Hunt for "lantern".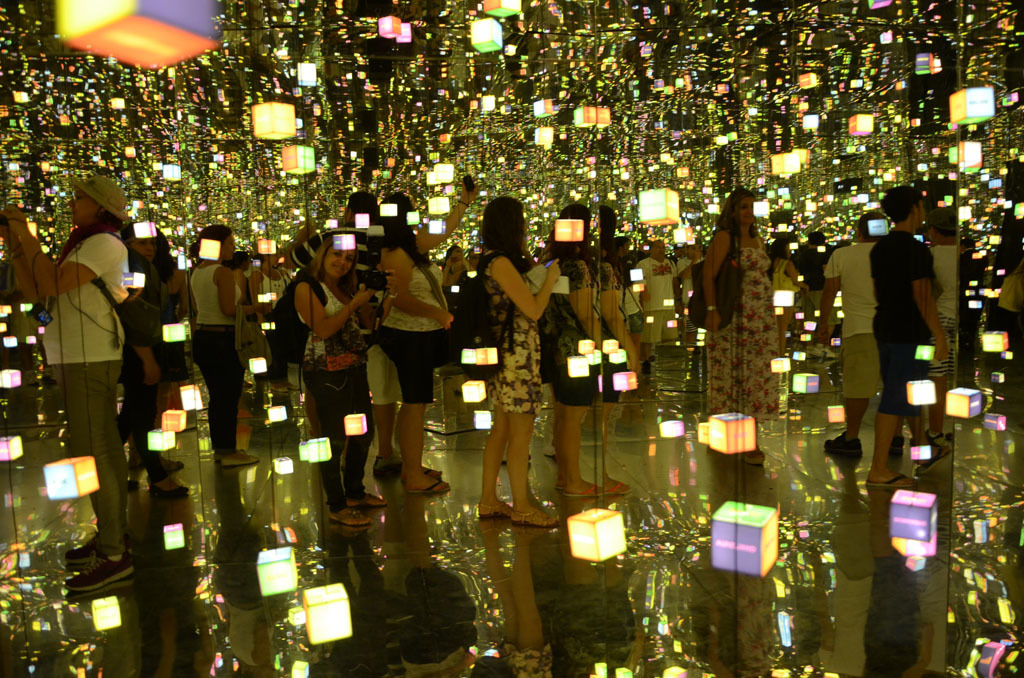
Hunted down at locate(165, 408, 186, 427).
